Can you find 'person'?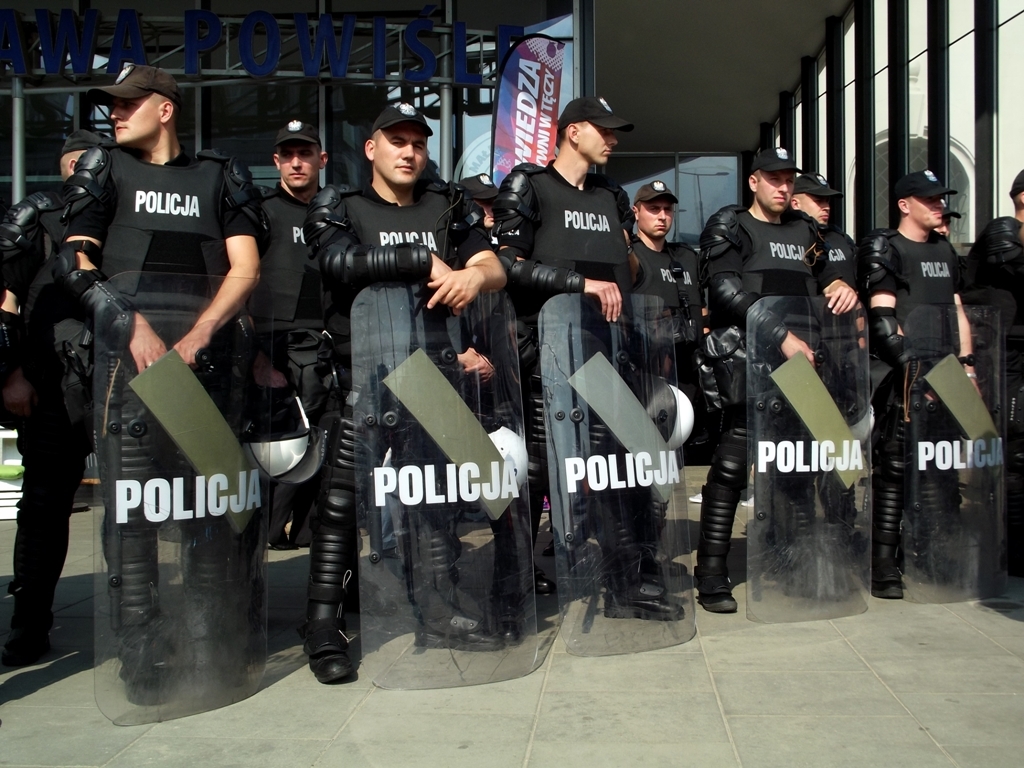
Yes, bounding box: 59,127,90,173.
